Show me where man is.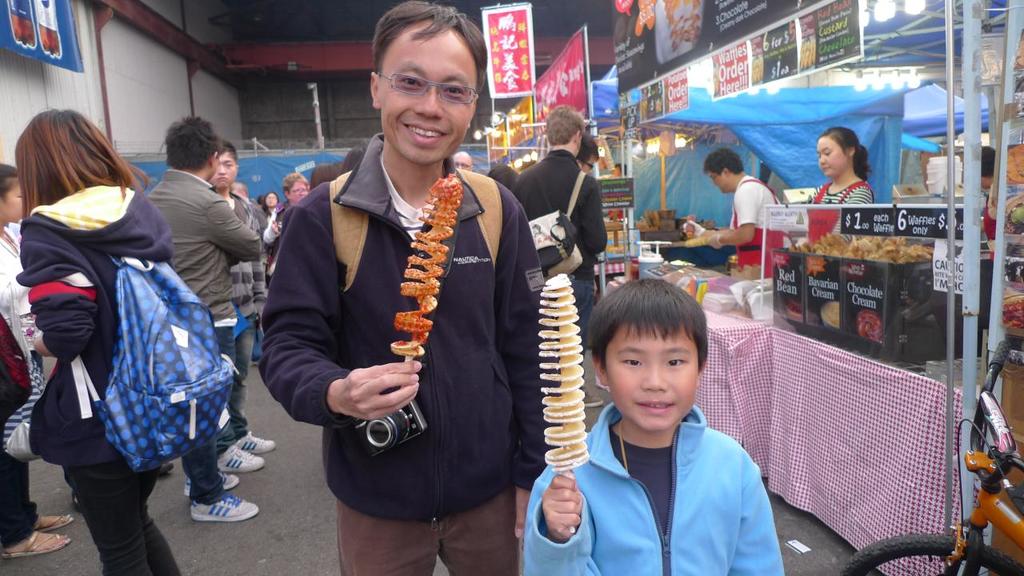
man is at box(691, 146, 794, 286).
